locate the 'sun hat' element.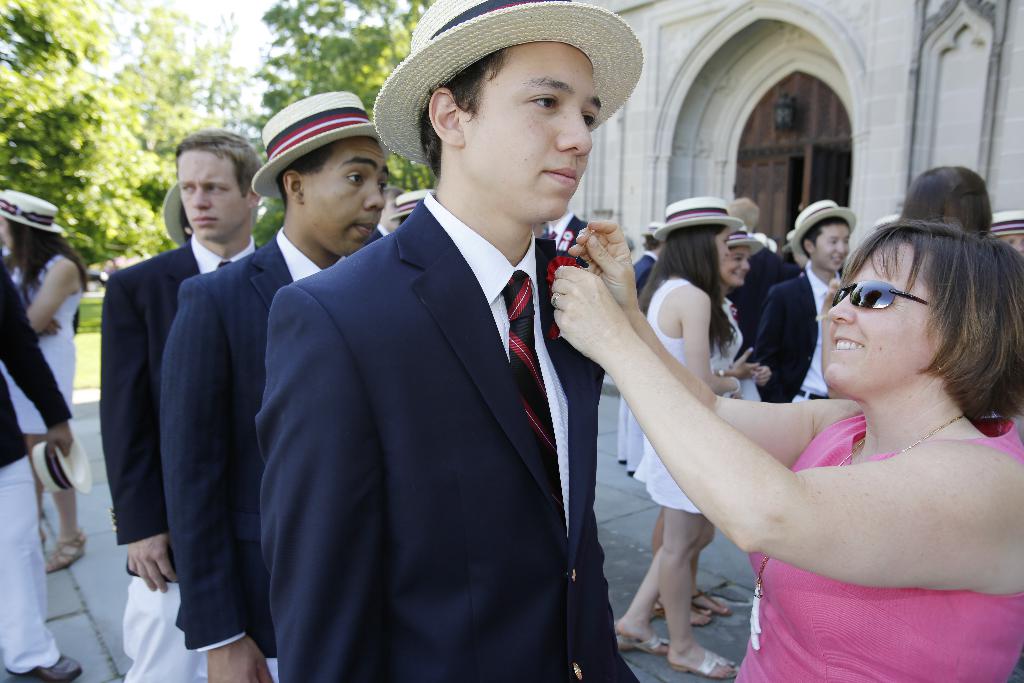
Element bbox: {"left": 250, "top": 88, "right": 381, "bottom": 200}.
